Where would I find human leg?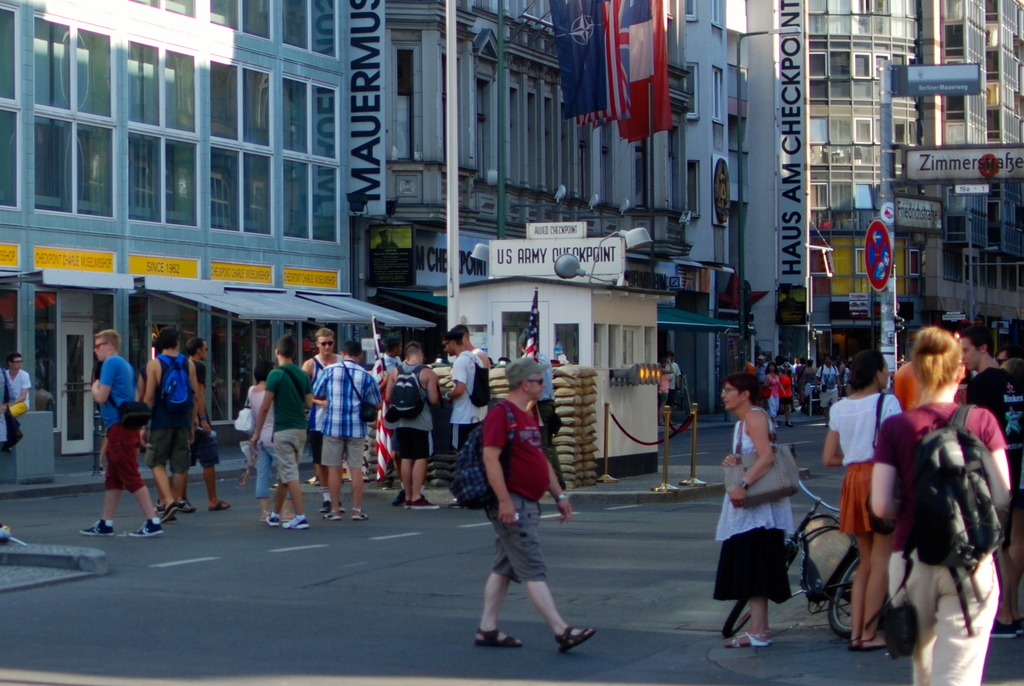
At 323 434 344 518.
